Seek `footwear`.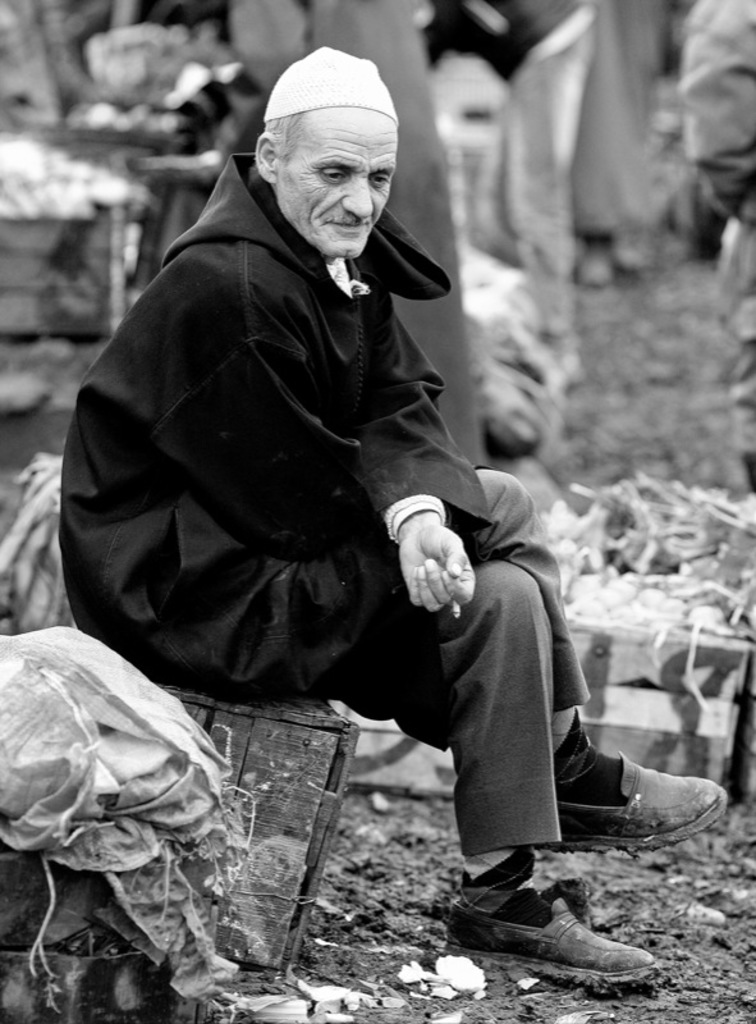
<box>541,750,729,854</box>.
